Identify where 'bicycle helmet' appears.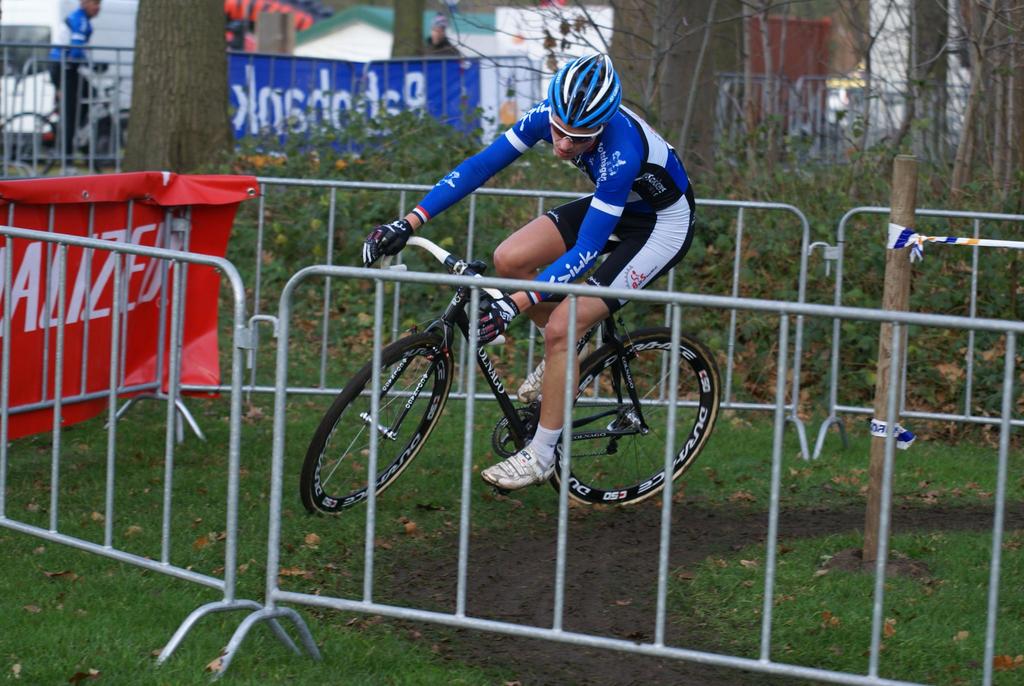
Appears at l=543, t=53, r=624, b=148.
